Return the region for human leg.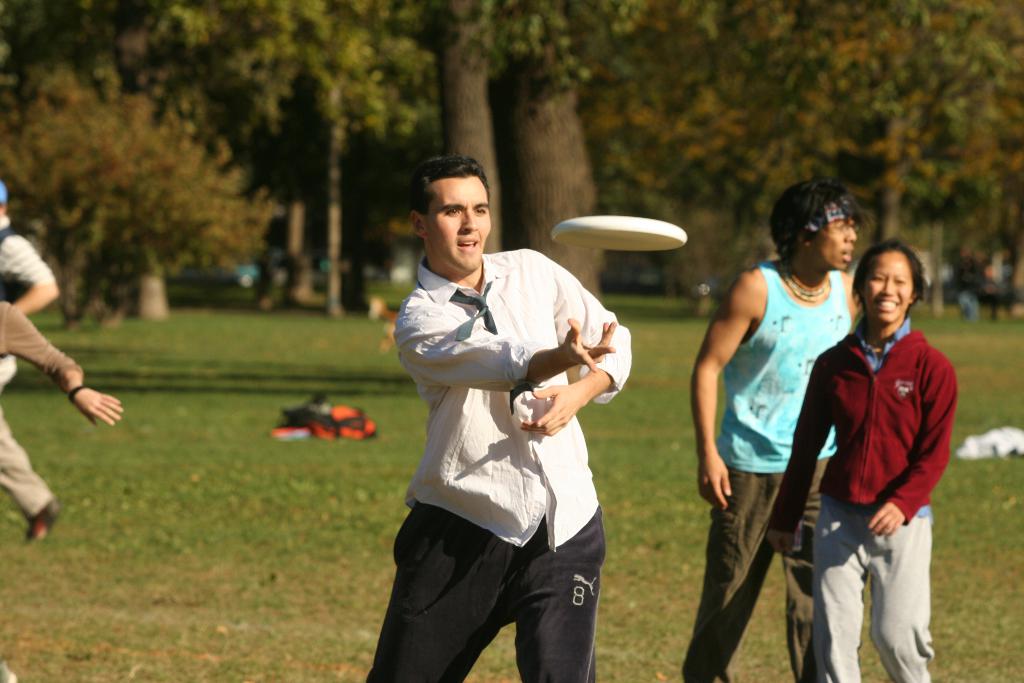
rect(680, 466, 777, 680).
